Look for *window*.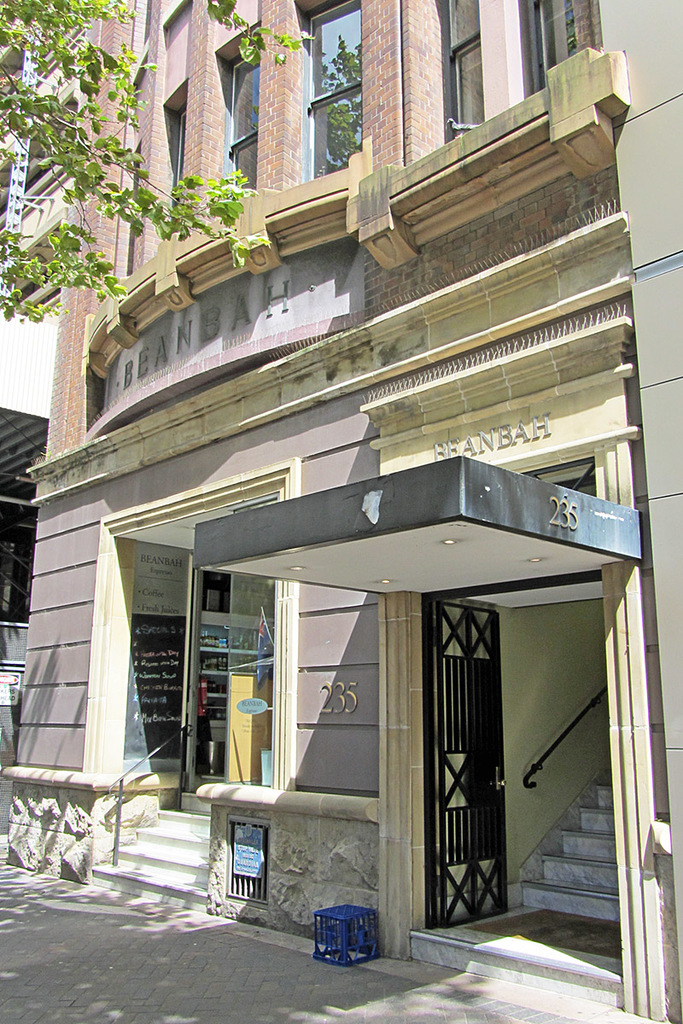
Found: BBox(306, 0, 371, 178).
